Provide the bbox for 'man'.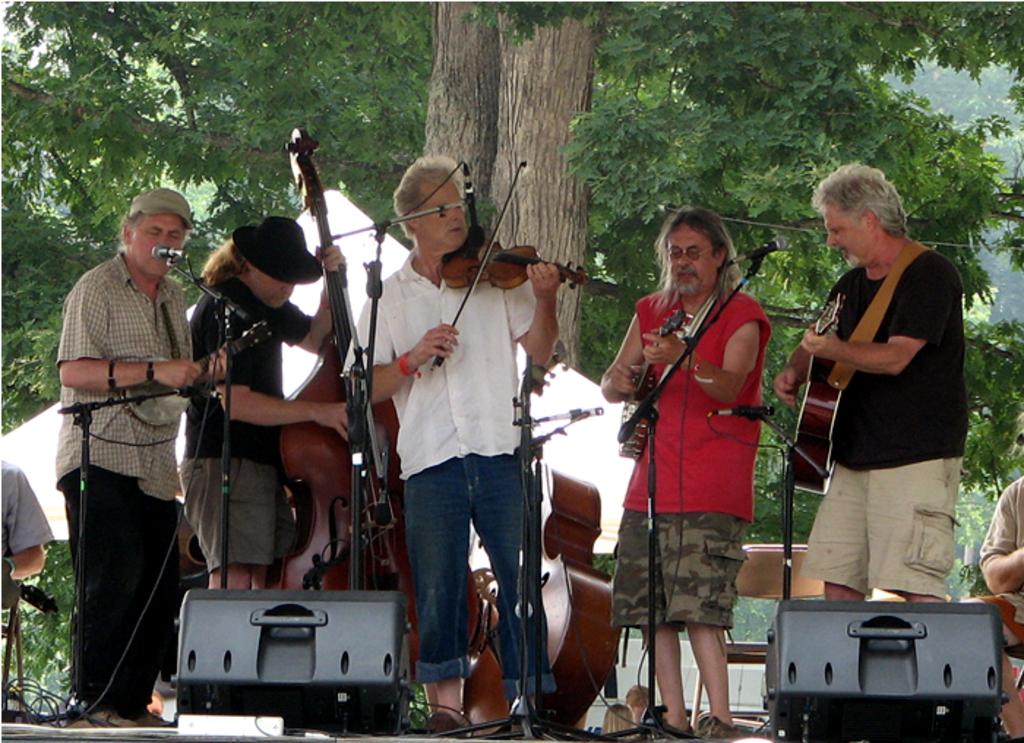
box=[342, 155, 563, 740].
